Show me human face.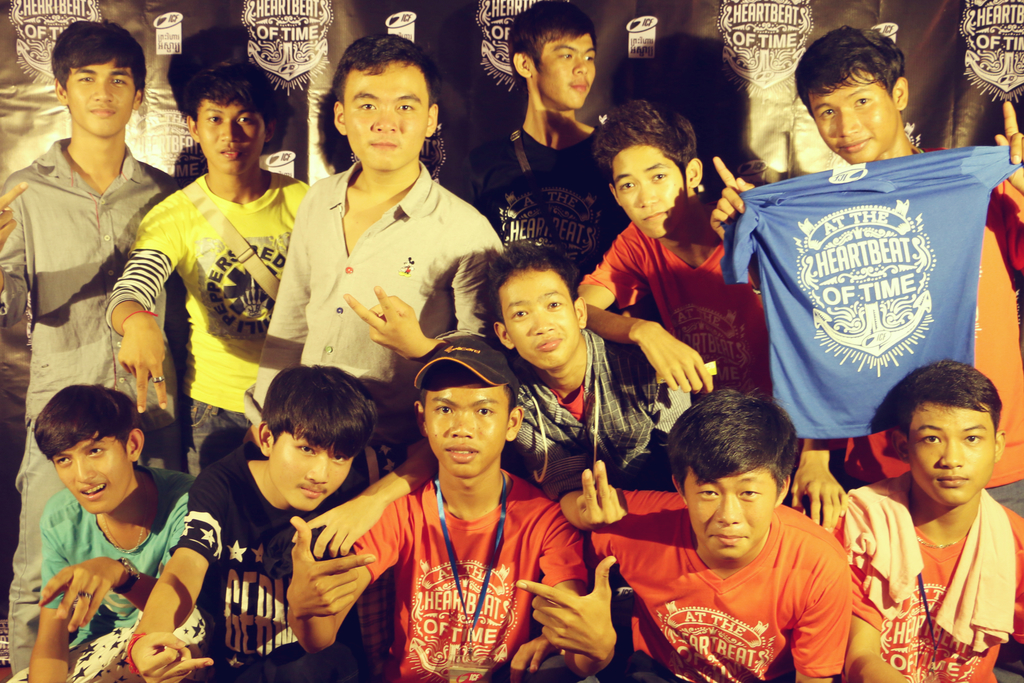
human face is here: (339,53,428,168).
